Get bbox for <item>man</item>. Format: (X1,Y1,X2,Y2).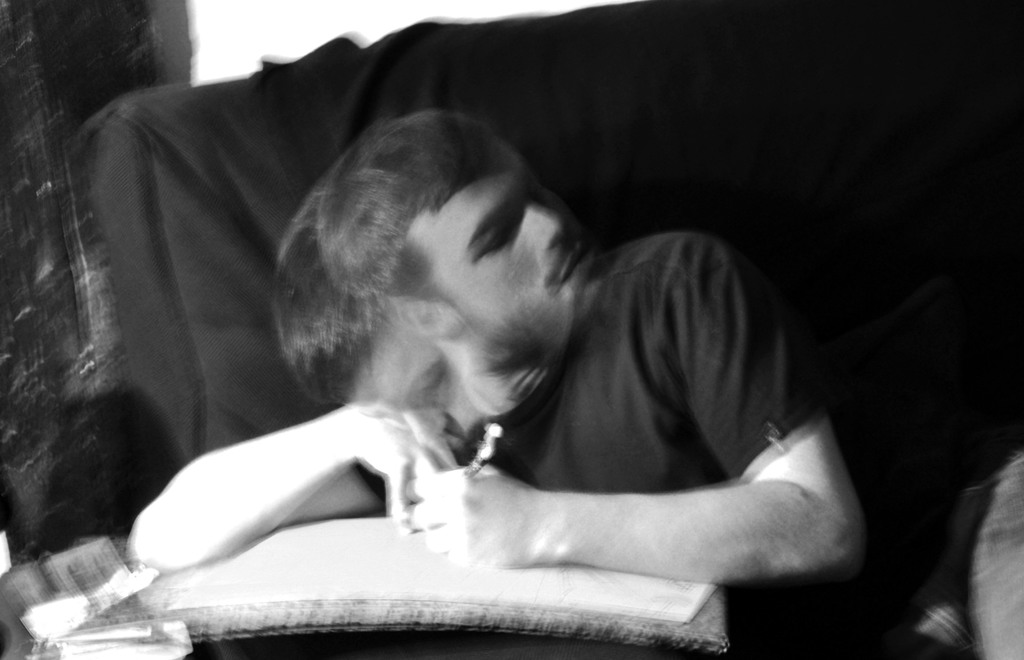
(129,114,861,659).
